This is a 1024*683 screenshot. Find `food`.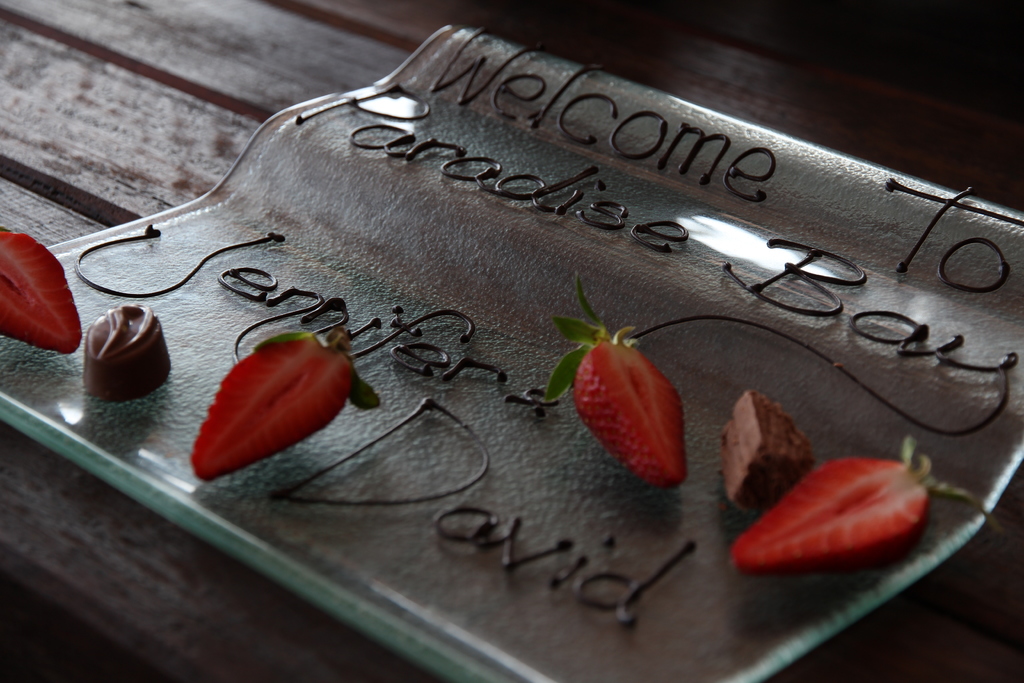
Bounding box: [left=0, top=224, right=84, bottom=353].
